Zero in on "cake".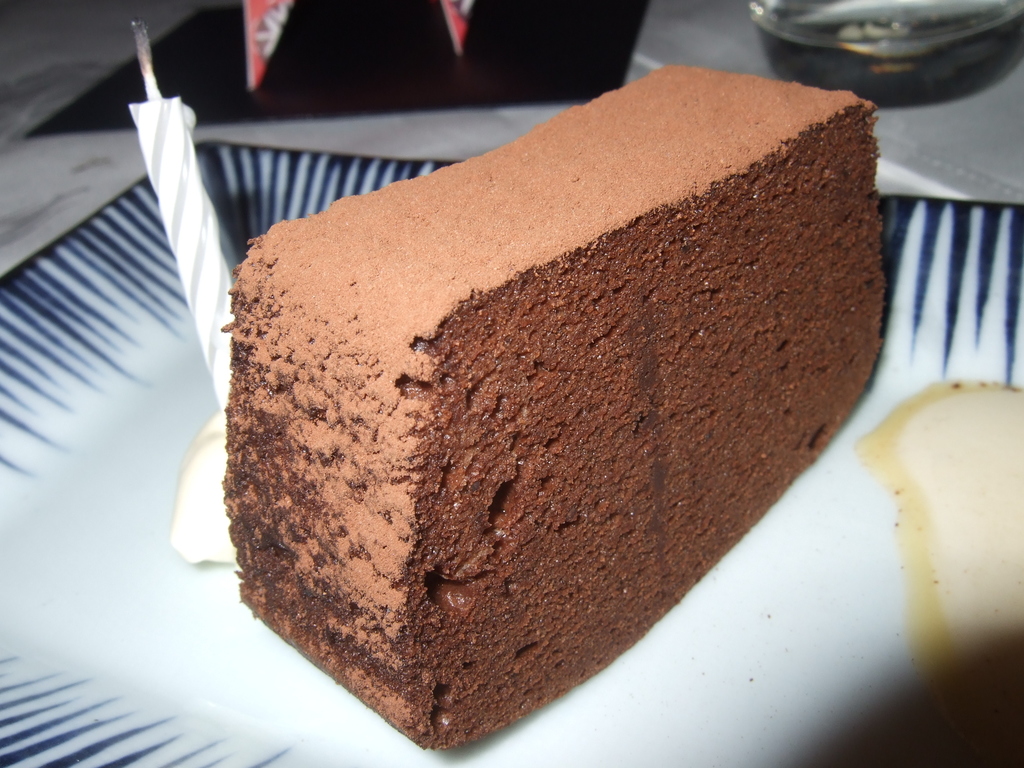
Zeroed in: (x1=222, y1=60, x2=890, y2=753).
